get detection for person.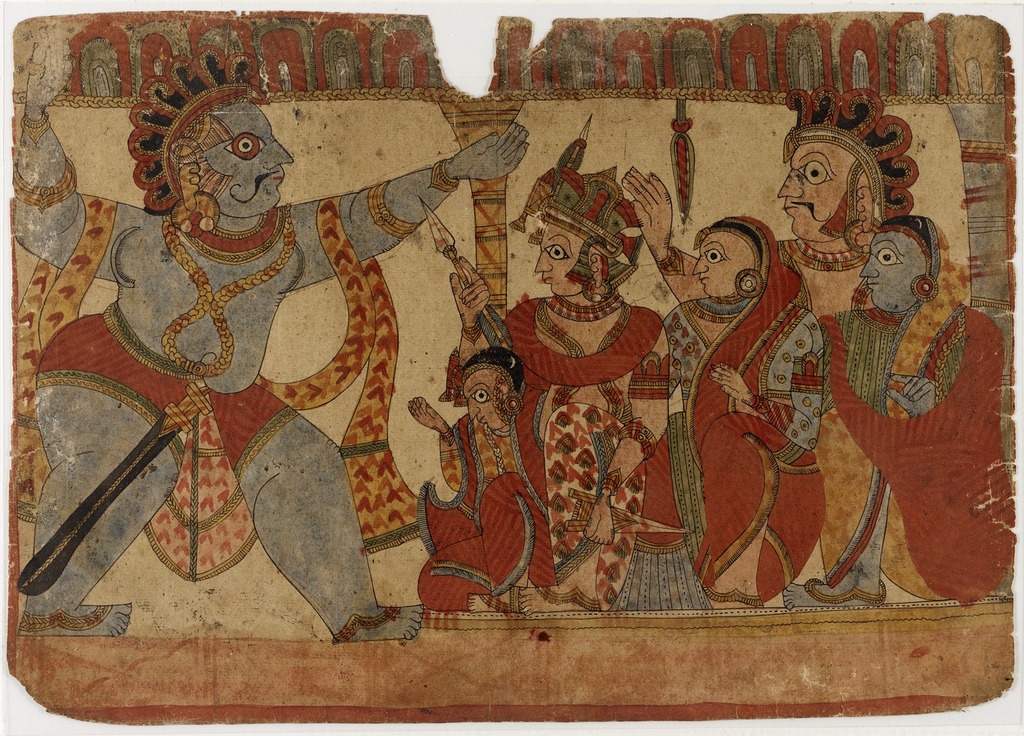
Detection: <box>445,152,678,612</box>.
